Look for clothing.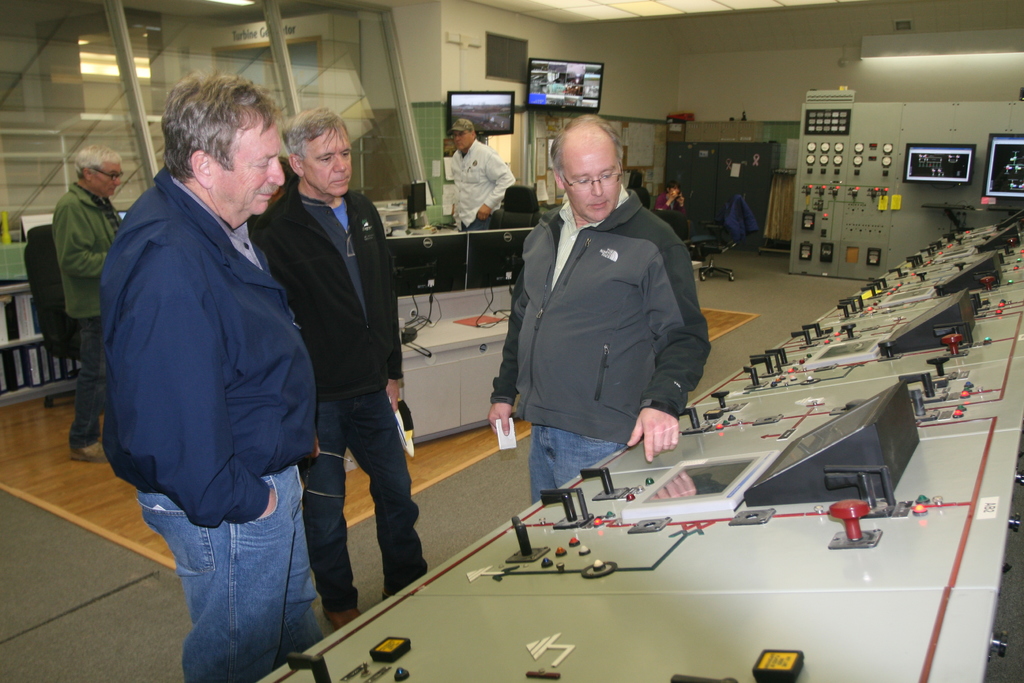
Found: box=[107, 166, 328, 682].
